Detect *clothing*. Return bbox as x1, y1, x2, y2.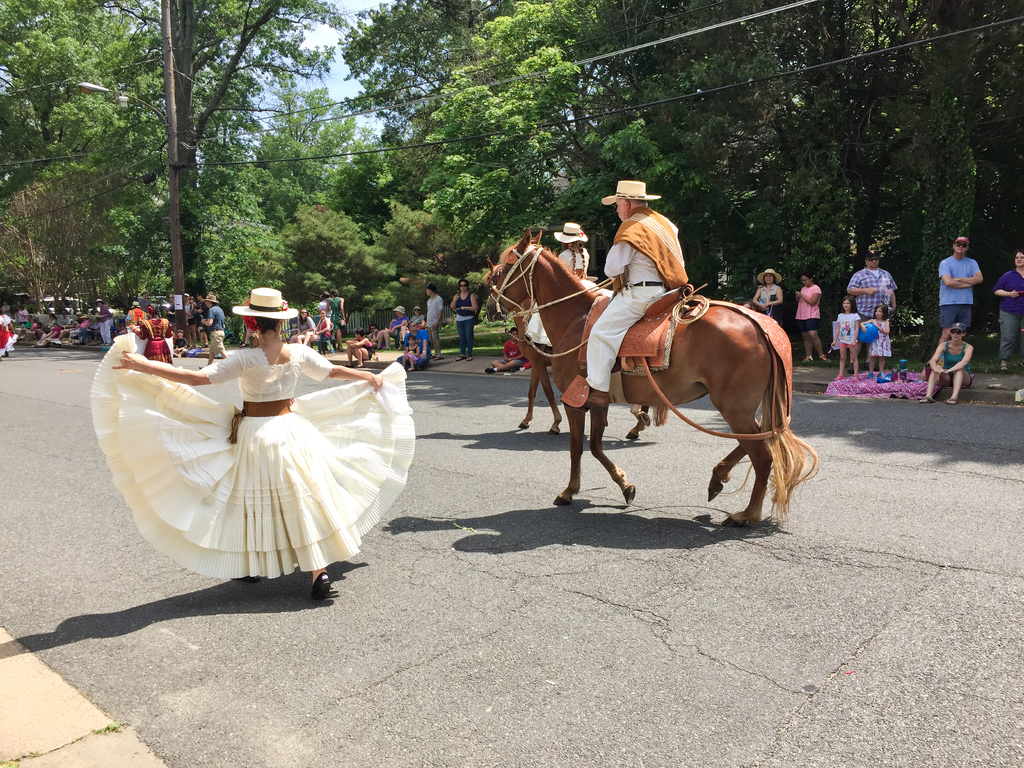
749, 280, 786, 321.
